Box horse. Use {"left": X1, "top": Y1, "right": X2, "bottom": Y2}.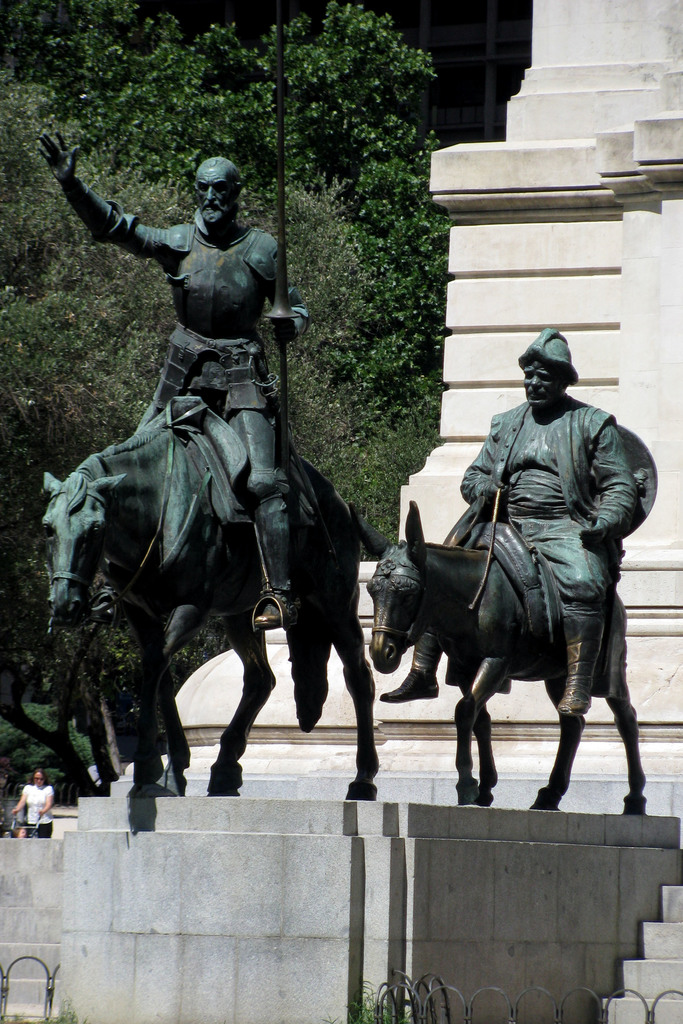
{"left": 40, "top": 400, "right": 383, "bottom": 797}.
